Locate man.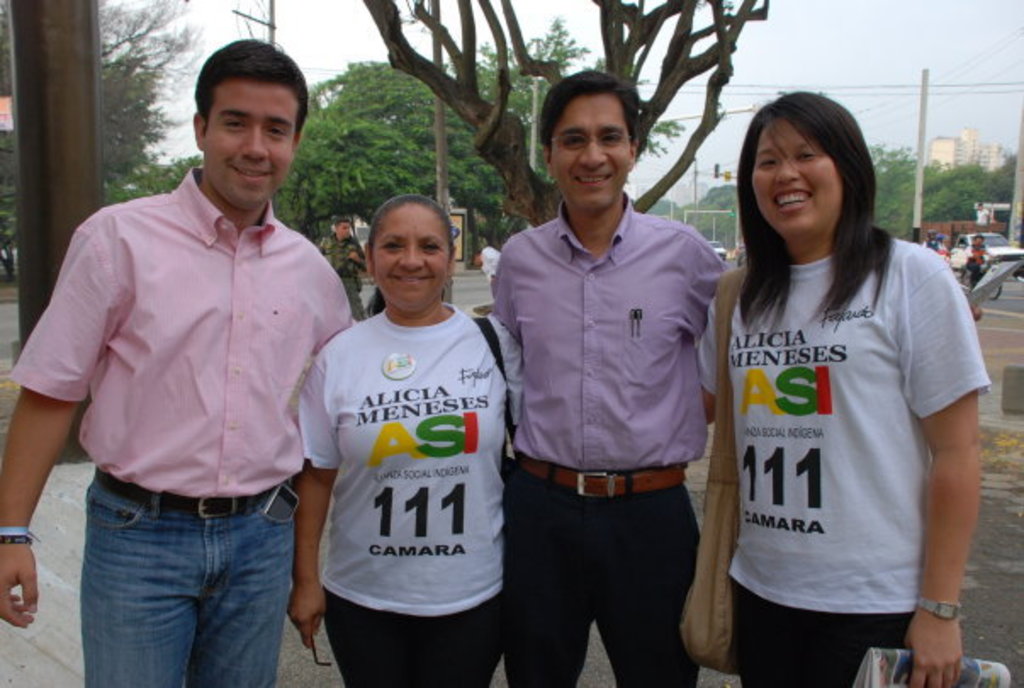
Bounding box: bbox=[27, 51, 355, 674].
